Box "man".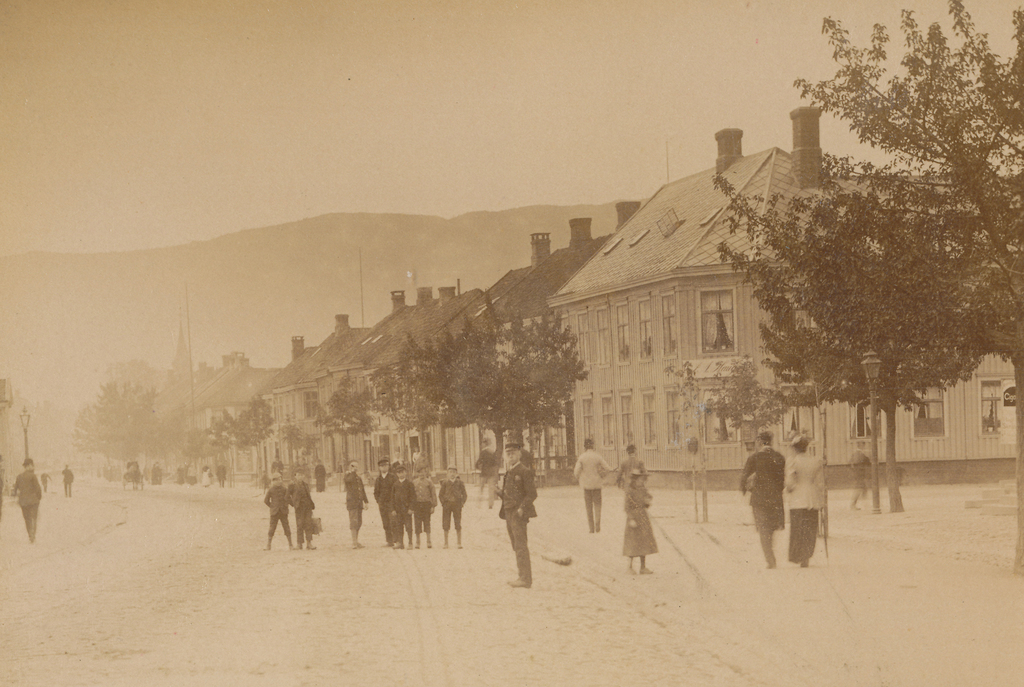
412,467,433,549.
